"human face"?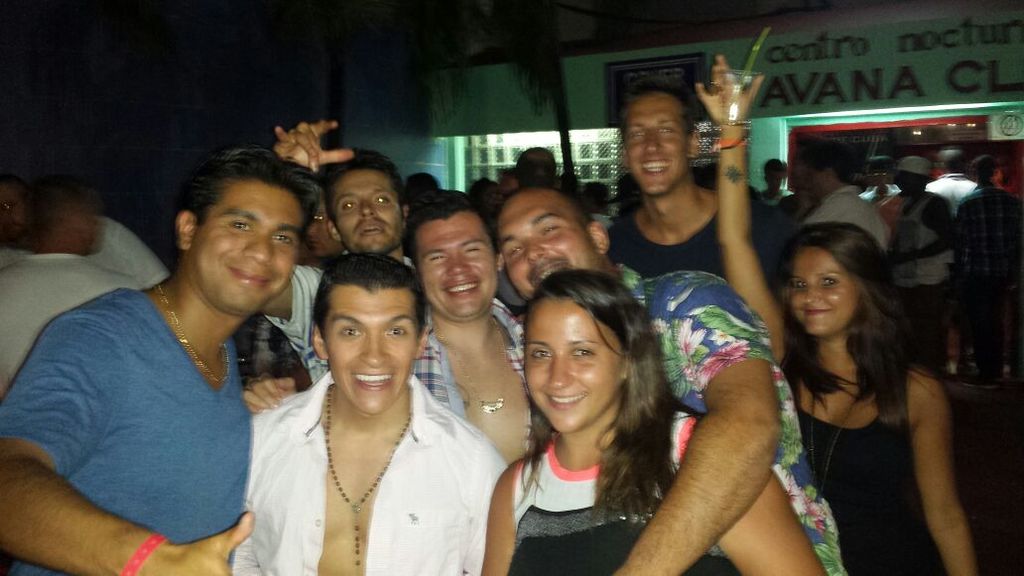
x1=414, y1=212, x2=496, y2=321
